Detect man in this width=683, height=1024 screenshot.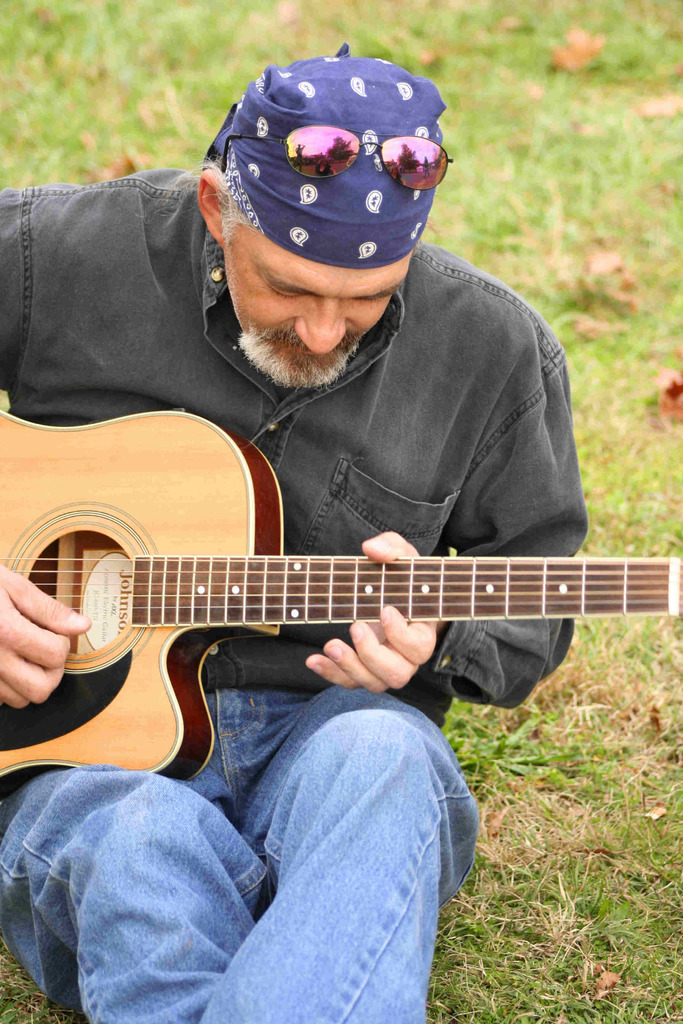
Detection: x1=0 y1=42 x2=590 y2=1023.
